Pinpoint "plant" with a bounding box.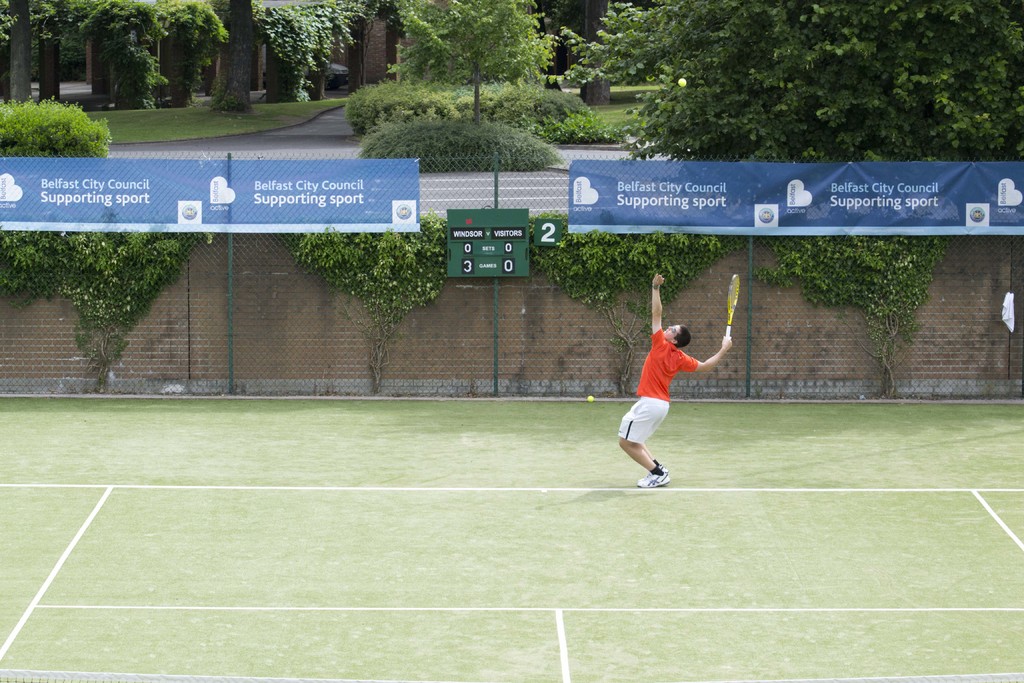
[x1=731, y1=231, x2=950, y2=409].
